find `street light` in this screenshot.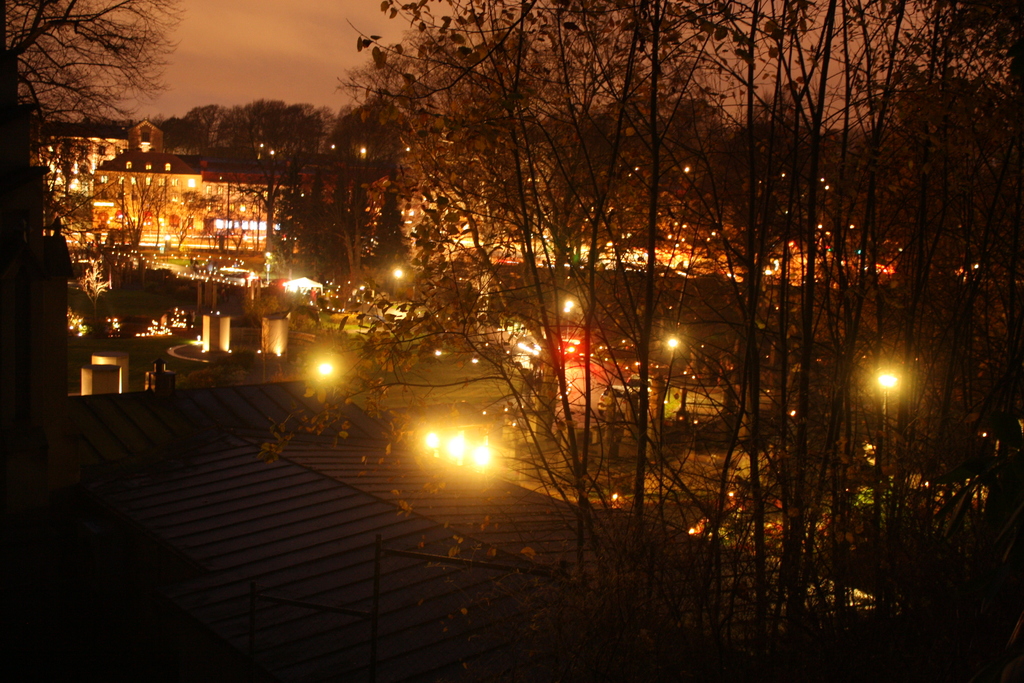
The bounding box for `street light` is l=563, t=300, r=575, b=341.
